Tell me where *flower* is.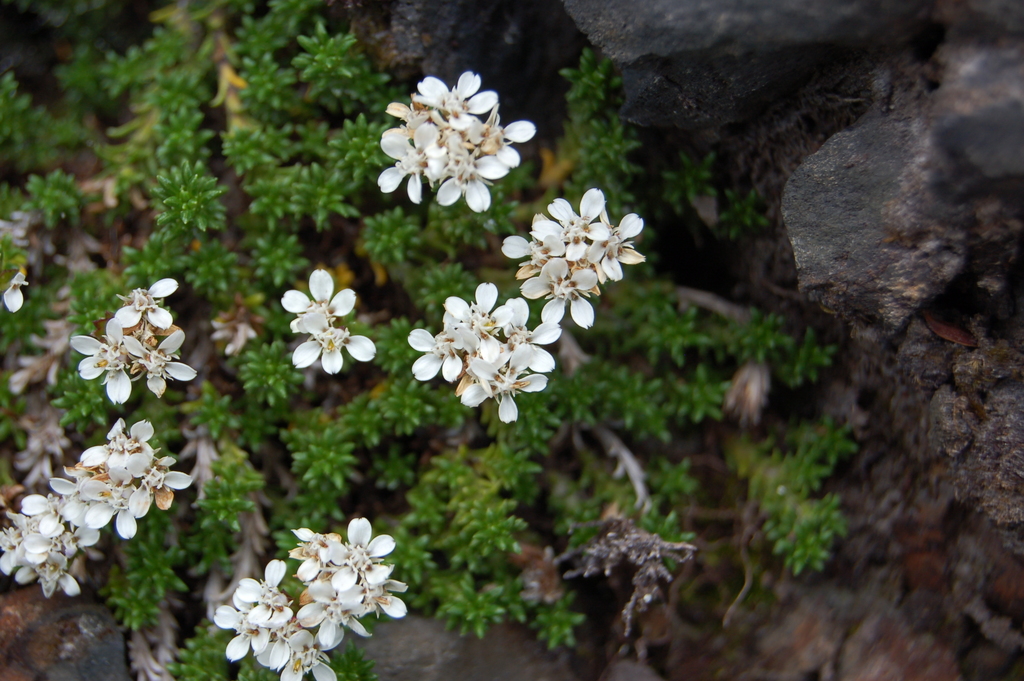
*flower* is at rect(380, 70, 539, 211).
